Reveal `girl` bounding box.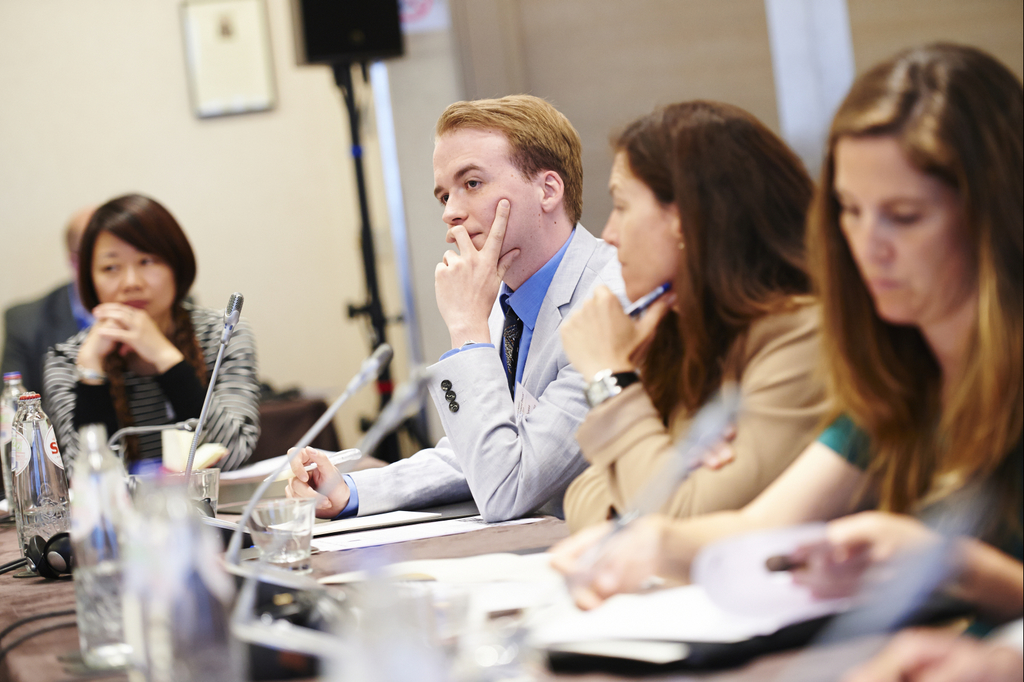
Revealed: 544, 35, 1023, 632.
